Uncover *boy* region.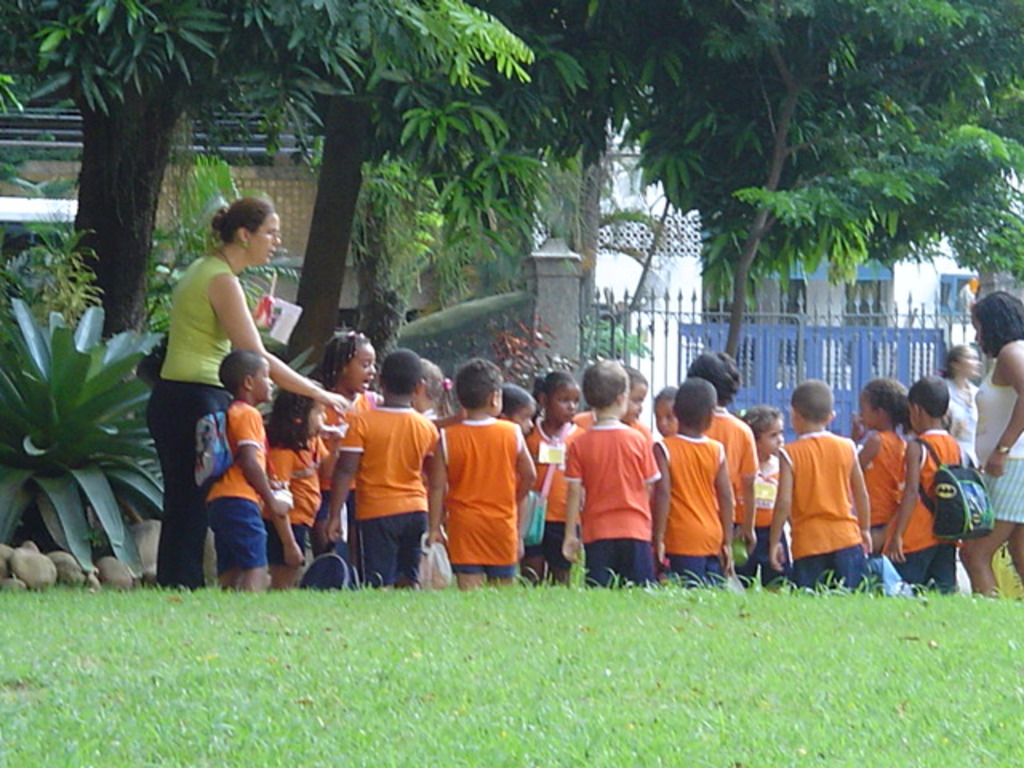
Uncovered: crop(560, 347, 667, 594).
